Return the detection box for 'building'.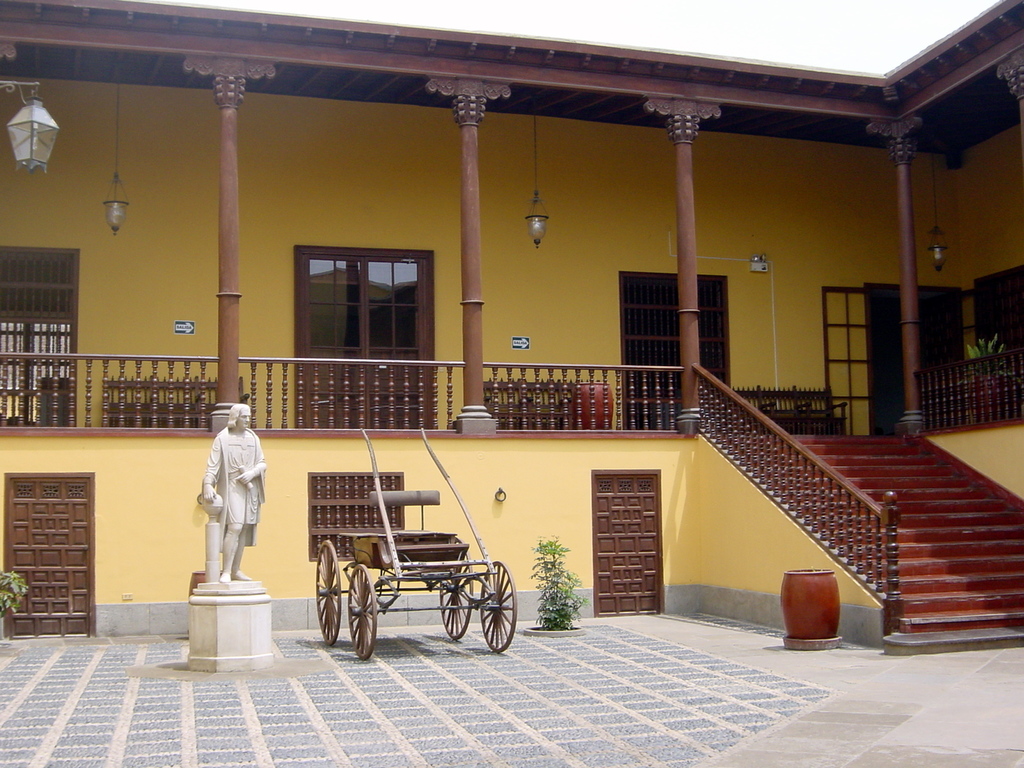
select_region(0, 0, 1023, 641).
